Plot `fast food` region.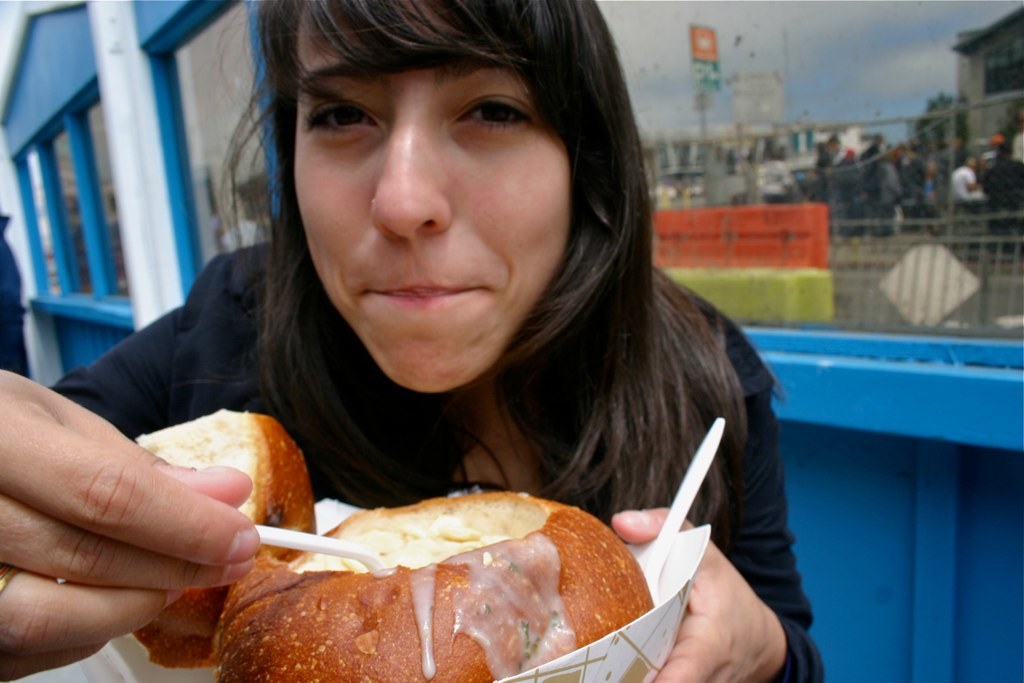
Plotted at BBox(131, 409, 318, 667).
